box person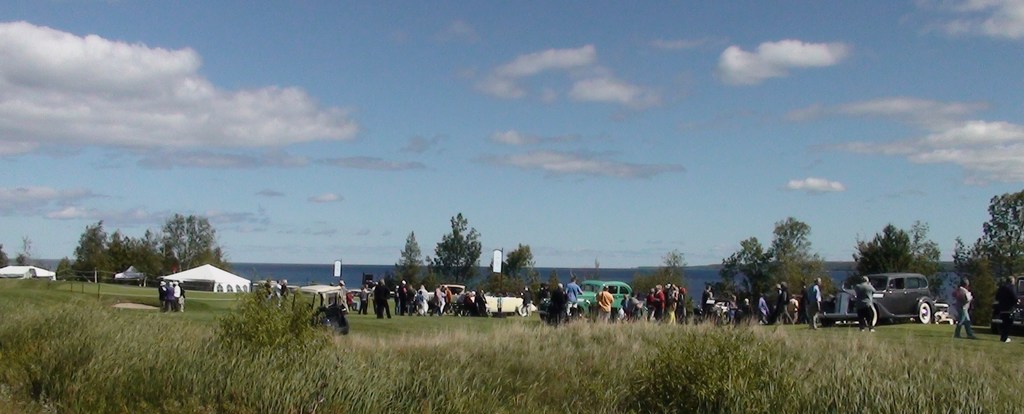
998 274 1023 342
